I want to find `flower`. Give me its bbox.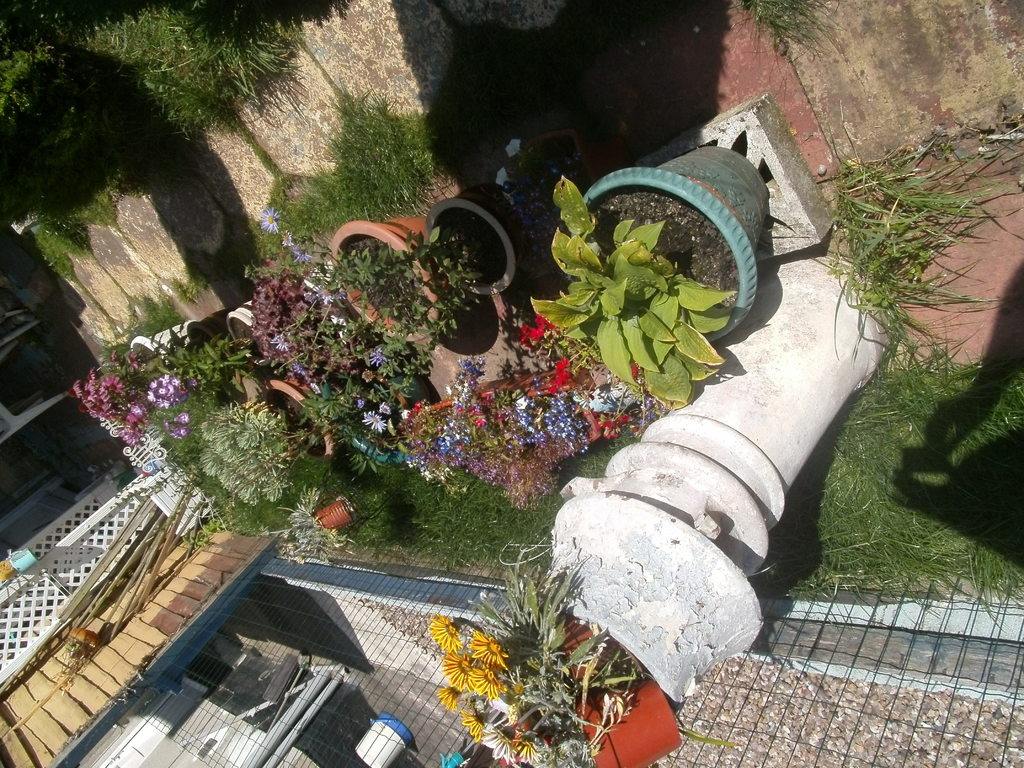
BBox(435, 691, 459, 712).
